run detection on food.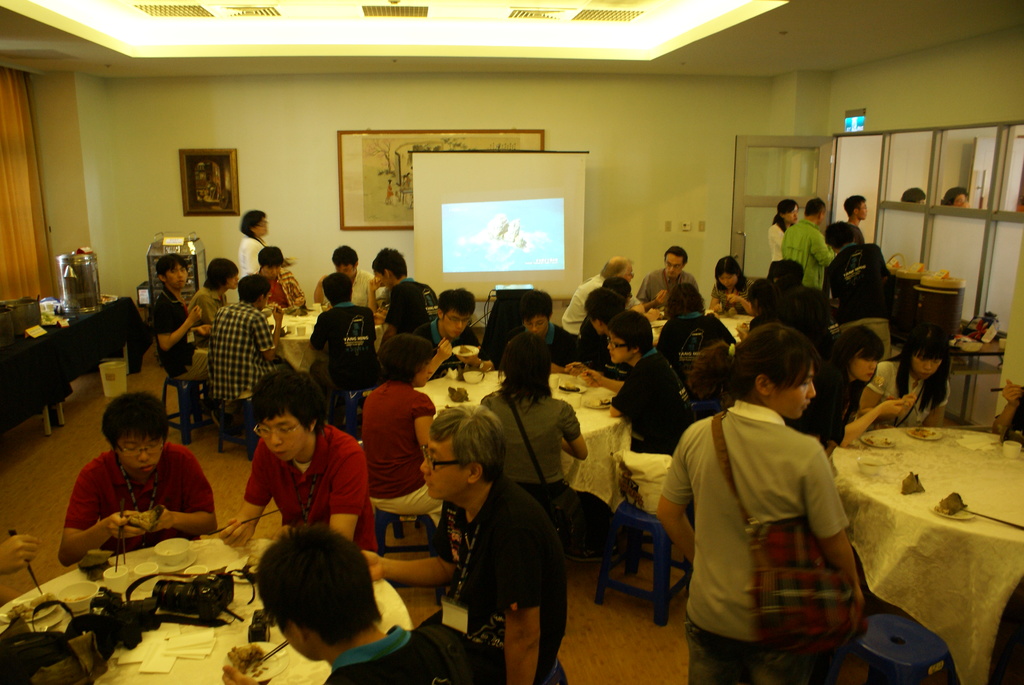
Result: (x1=863, y1=434, x2=892, y2=449).
